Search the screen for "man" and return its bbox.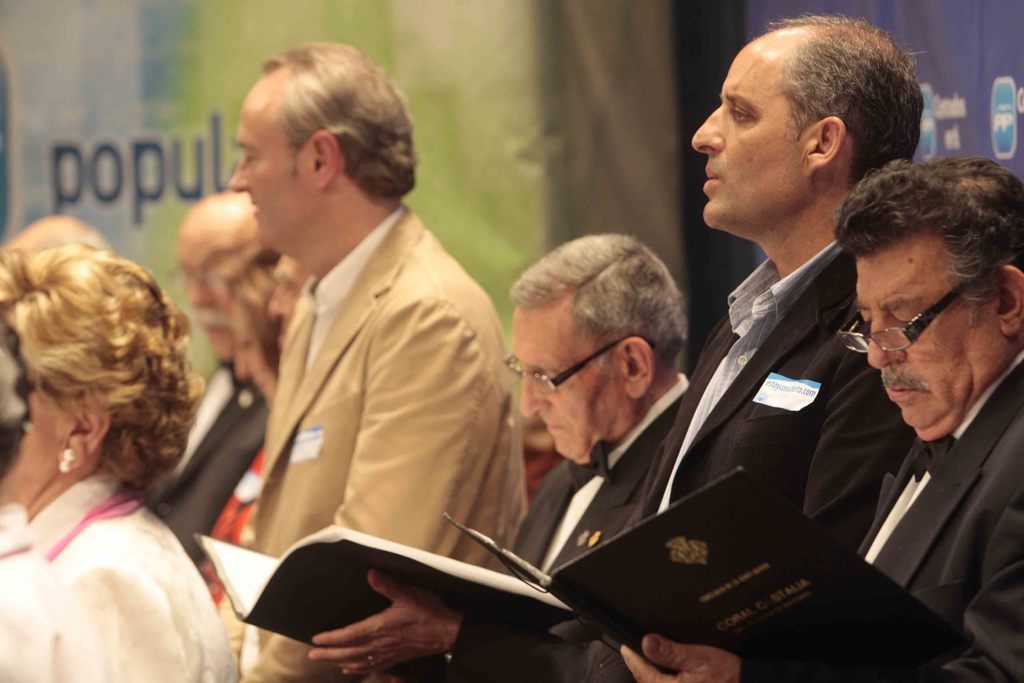
Found: {"left": 307, "top": 13, "right": 945, "bottom": 682}.
